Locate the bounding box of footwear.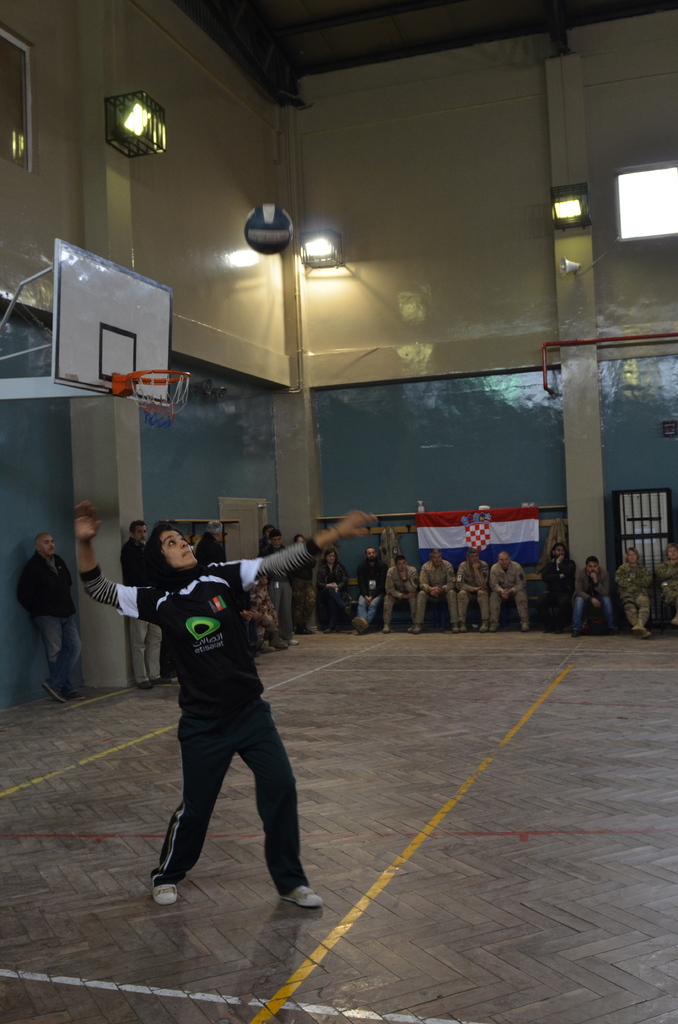
Bounding box: {"left": 606, "top": 626, "right": 615, "bottom": 633}.
